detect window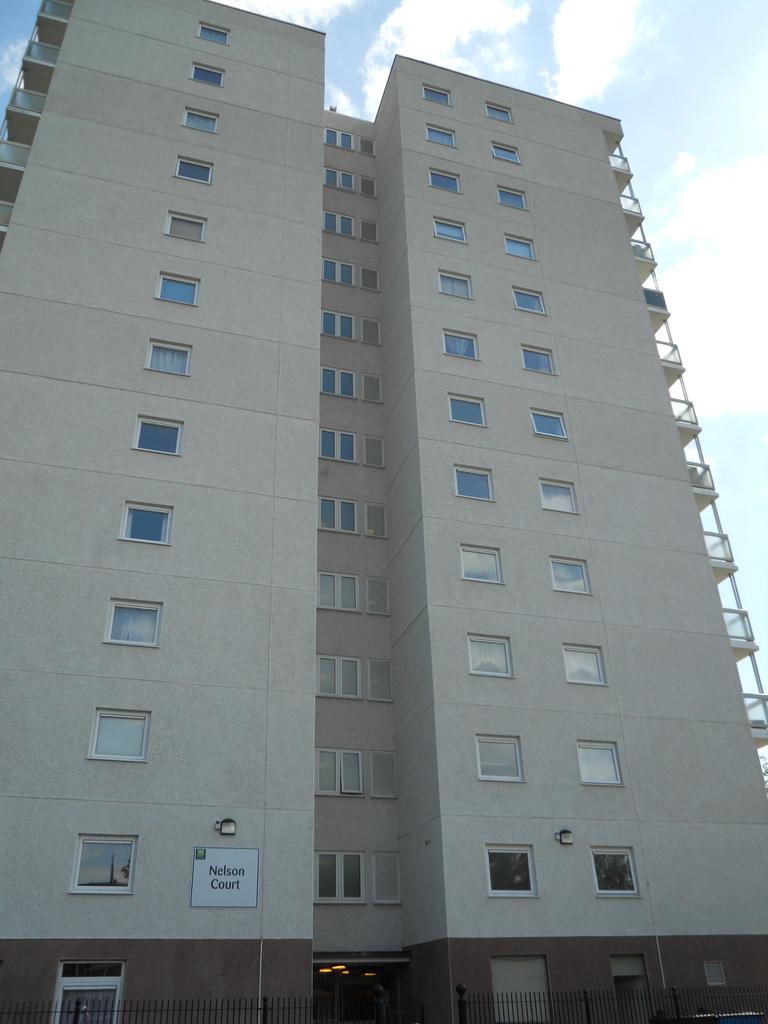
box(102, 600, 160, 648)
